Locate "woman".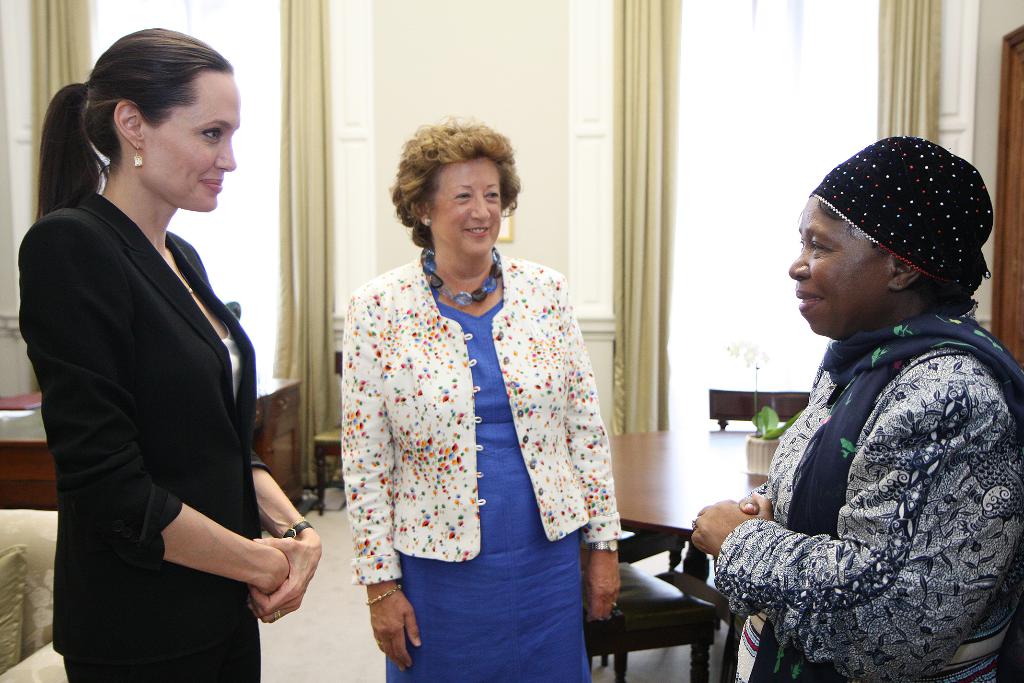
Bounding box: left=689, top=133, right=1023, bottom=682.
